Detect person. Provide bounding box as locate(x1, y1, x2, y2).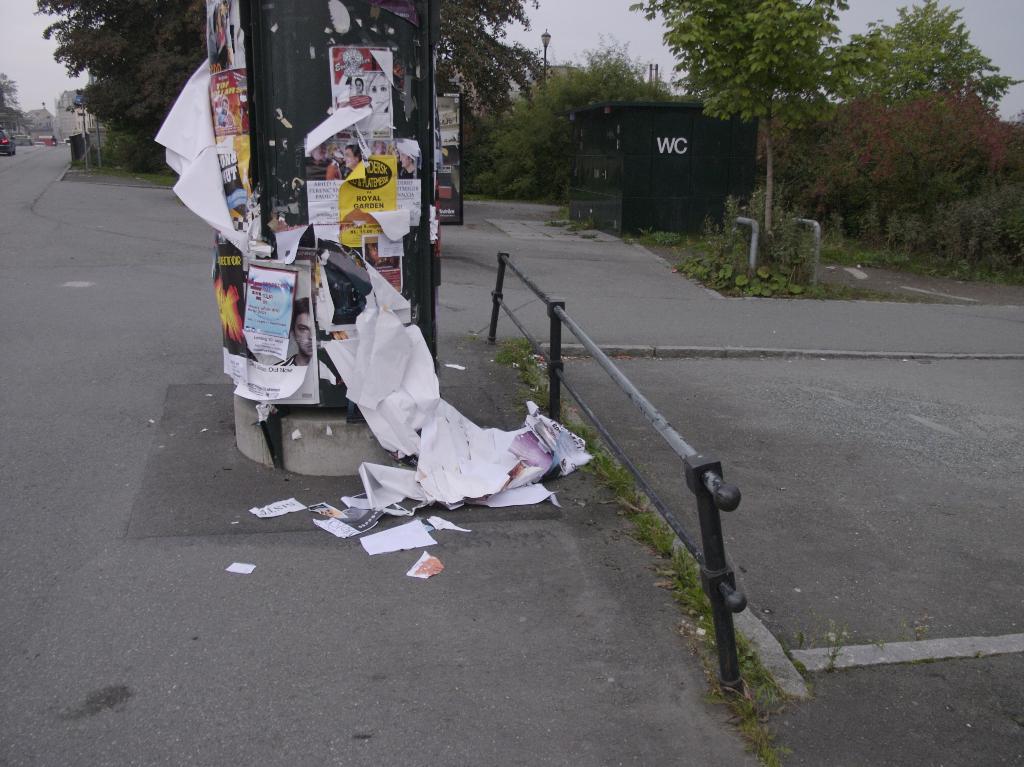
locate(269, 288, 312, 369).
